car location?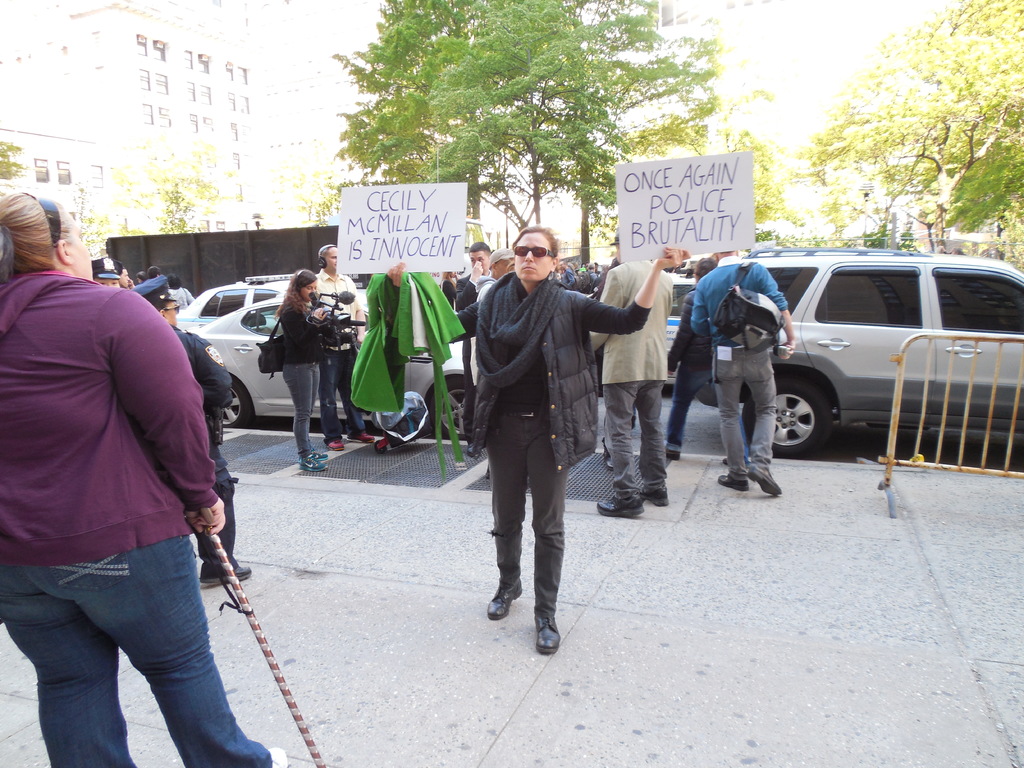
<bbox>666, 273, 705, 396</bbox>
